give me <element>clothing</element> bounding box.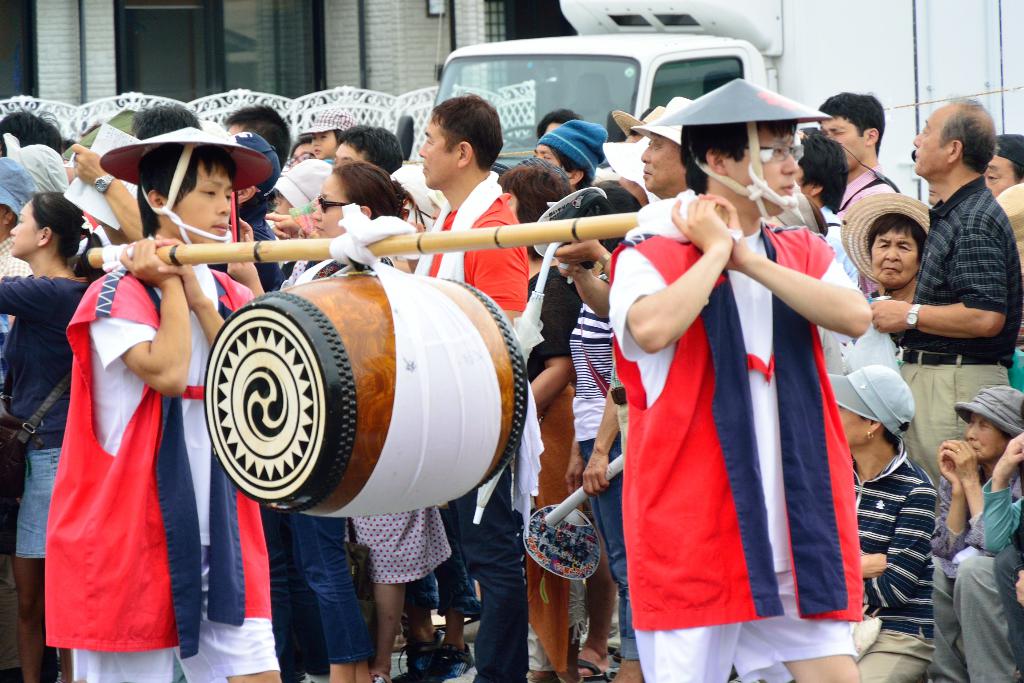
[x1=0, y1=235, x2=29, y2=276].
